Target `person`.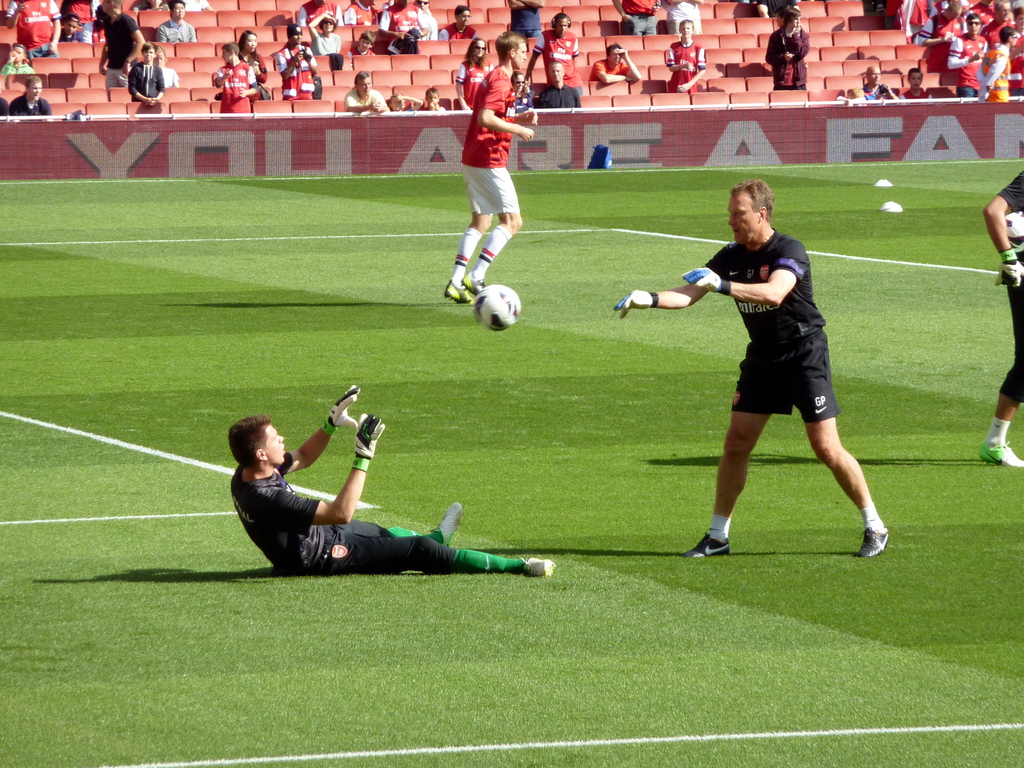
Target region: (98,0,147,93).
